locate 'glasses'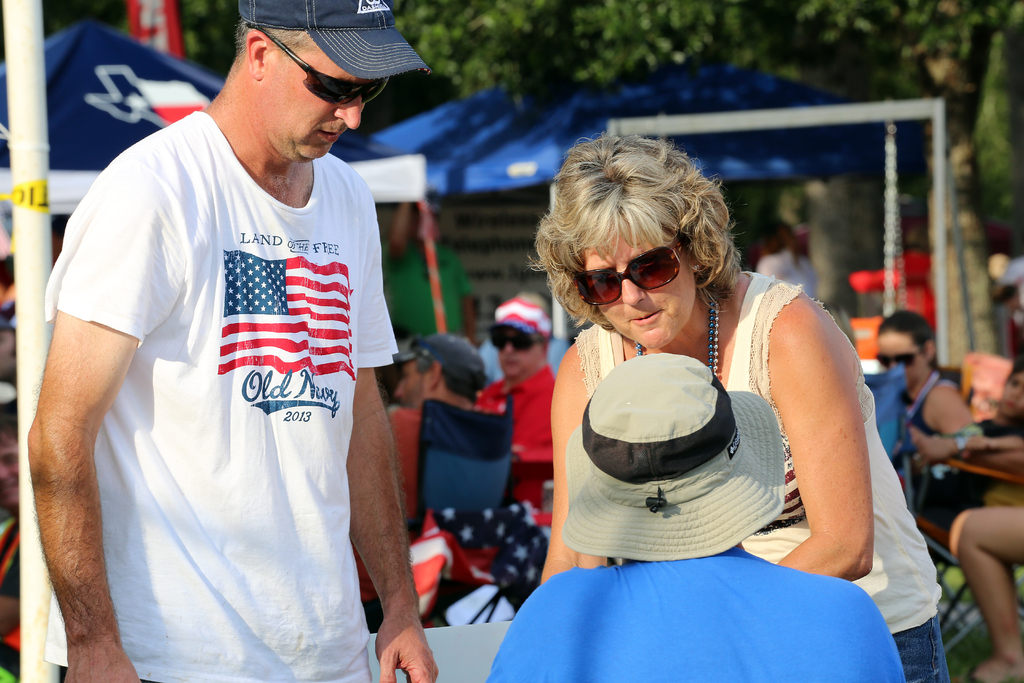
<region>569, 228, 694, 306</region>
